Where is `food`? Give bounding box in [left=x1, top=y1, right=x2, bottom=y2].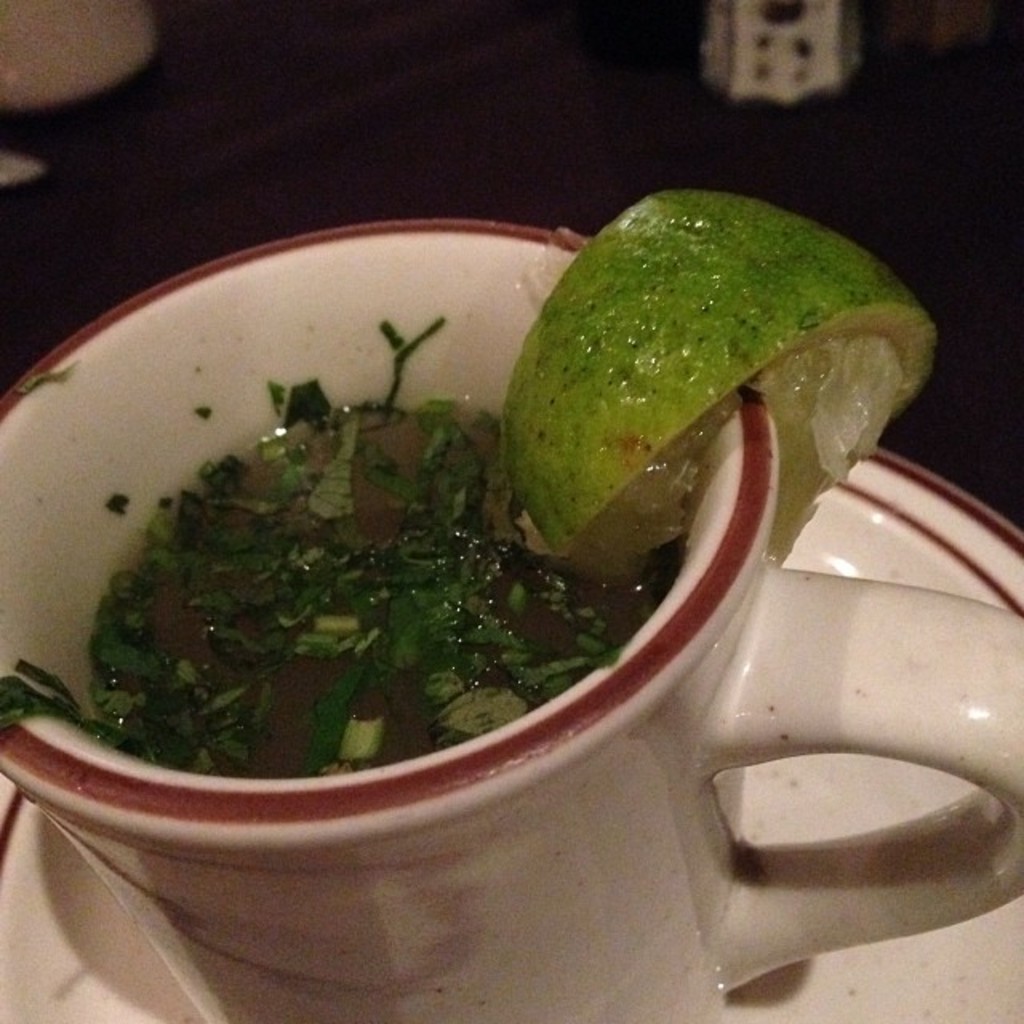
[left=483, top=179, right=946, bottom=565].
